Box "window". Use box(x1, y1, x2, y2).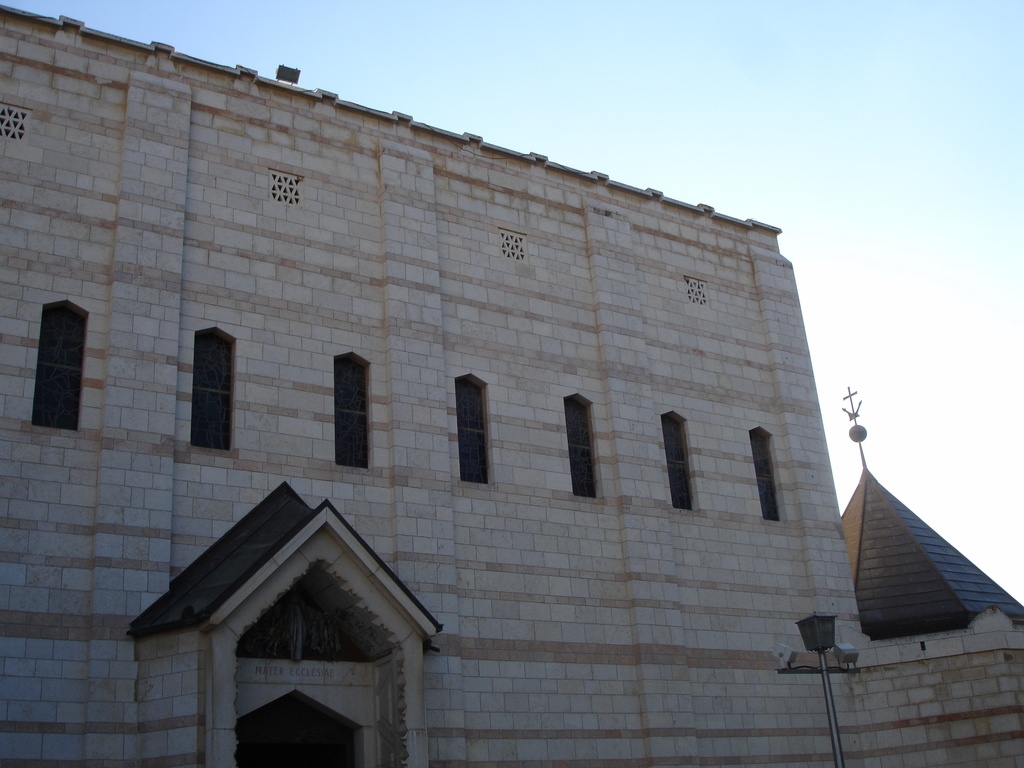
box(190, 326, 235, 463).
